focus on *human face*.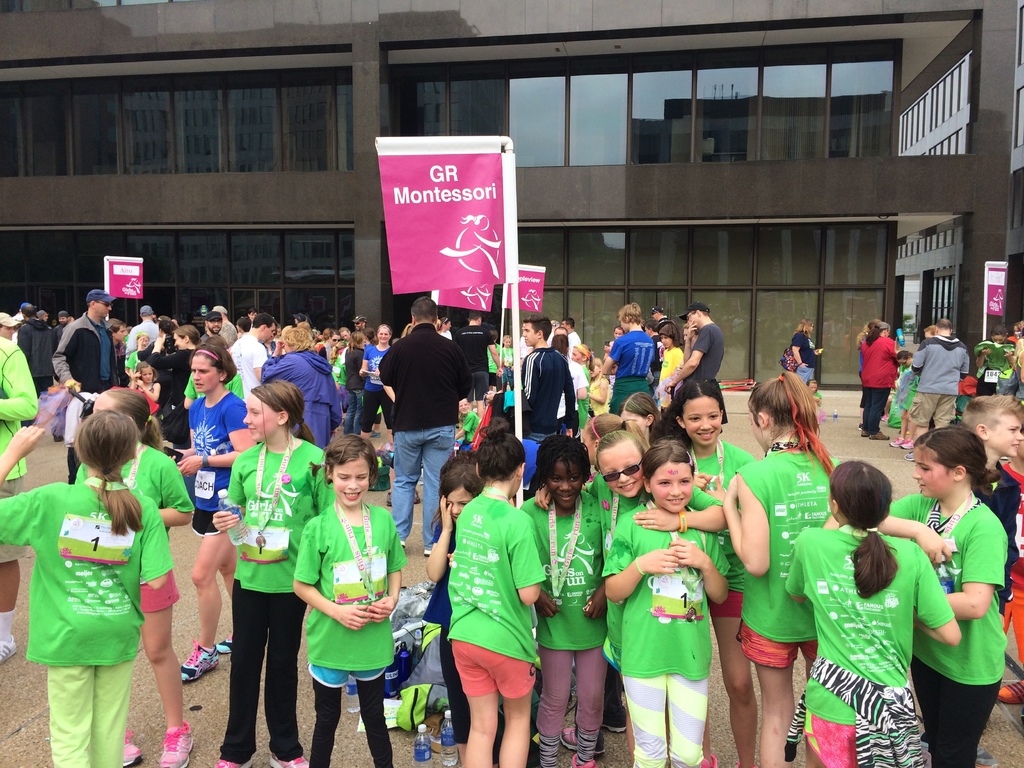
Focused at [x1=523, y1=326, x2=536, y2=344].
